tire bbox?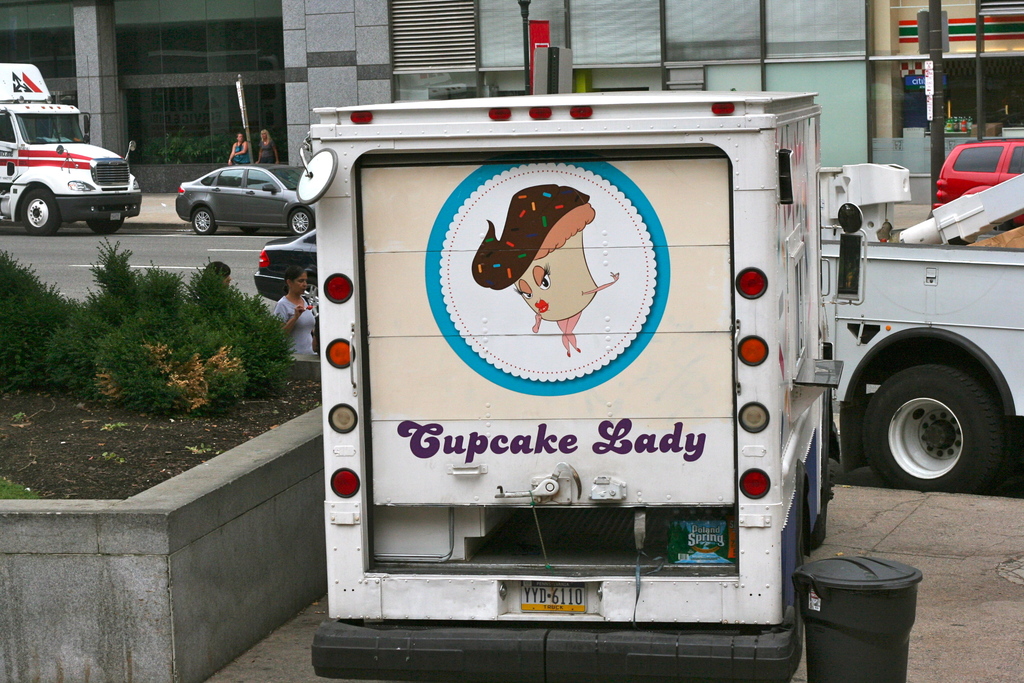
crop(303, 277, 324, 320)
